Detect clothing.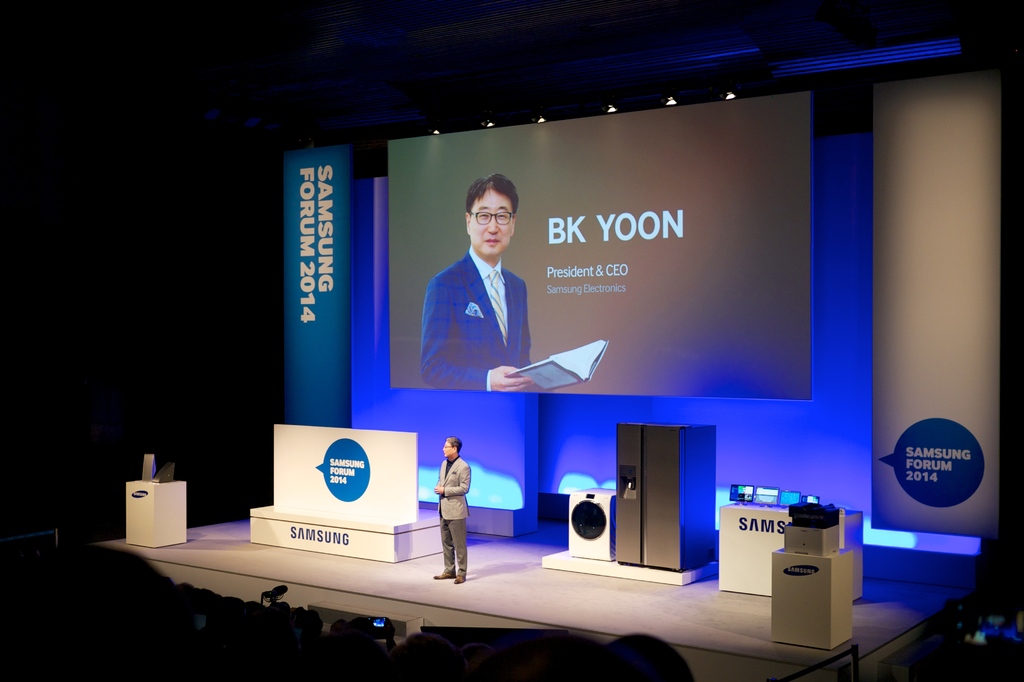
Detected at box=[439, 450, 476, 574].
